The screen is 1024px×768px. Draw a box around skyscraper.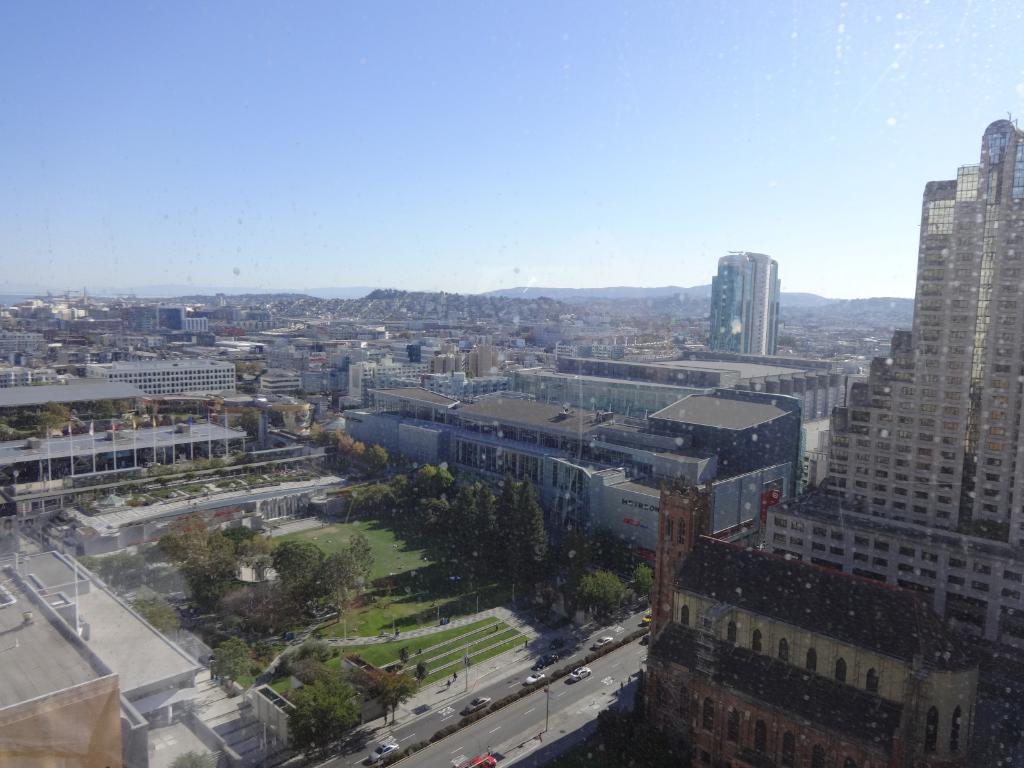
[left=817, top=162, right=1012, bottom=669].
